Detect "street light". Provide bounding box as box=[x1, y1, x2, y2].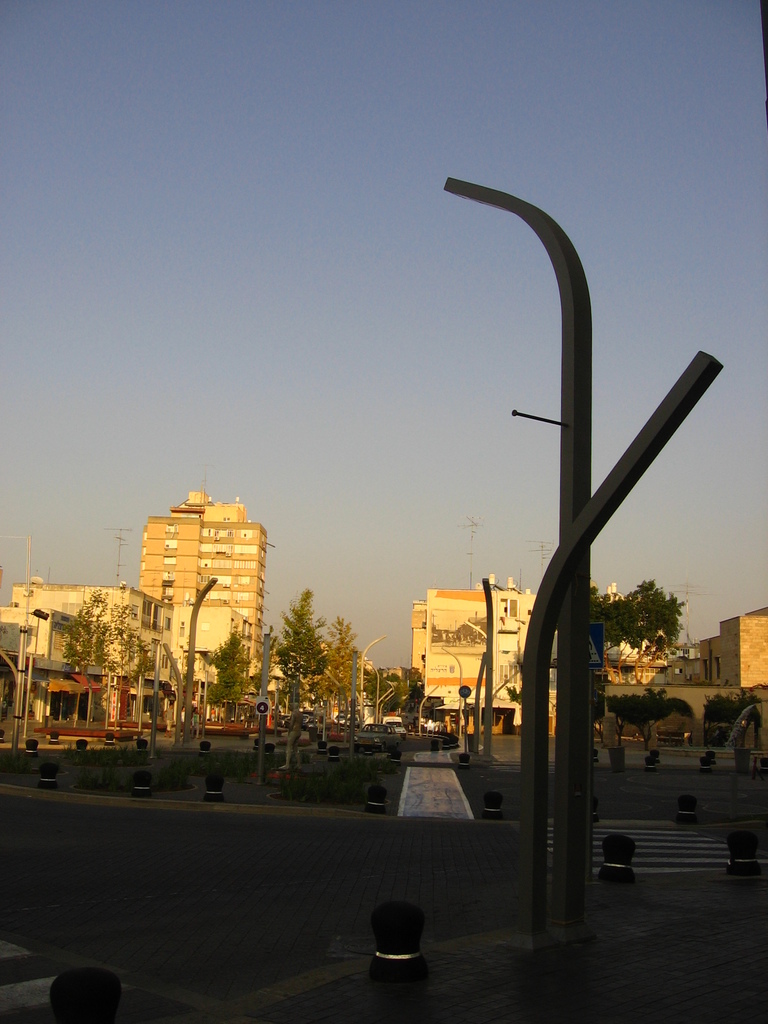
box=[417, 680, 442, 738].
